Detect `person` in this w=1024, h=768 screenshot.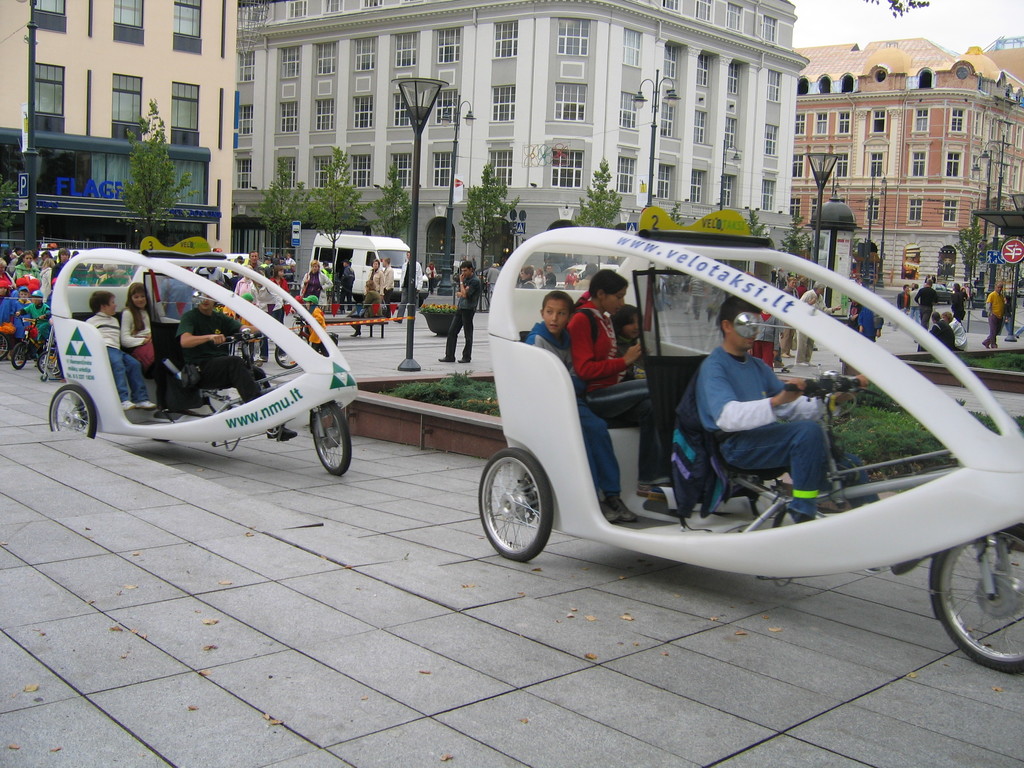
Detection: Rect(3, 249, 21, 263).
